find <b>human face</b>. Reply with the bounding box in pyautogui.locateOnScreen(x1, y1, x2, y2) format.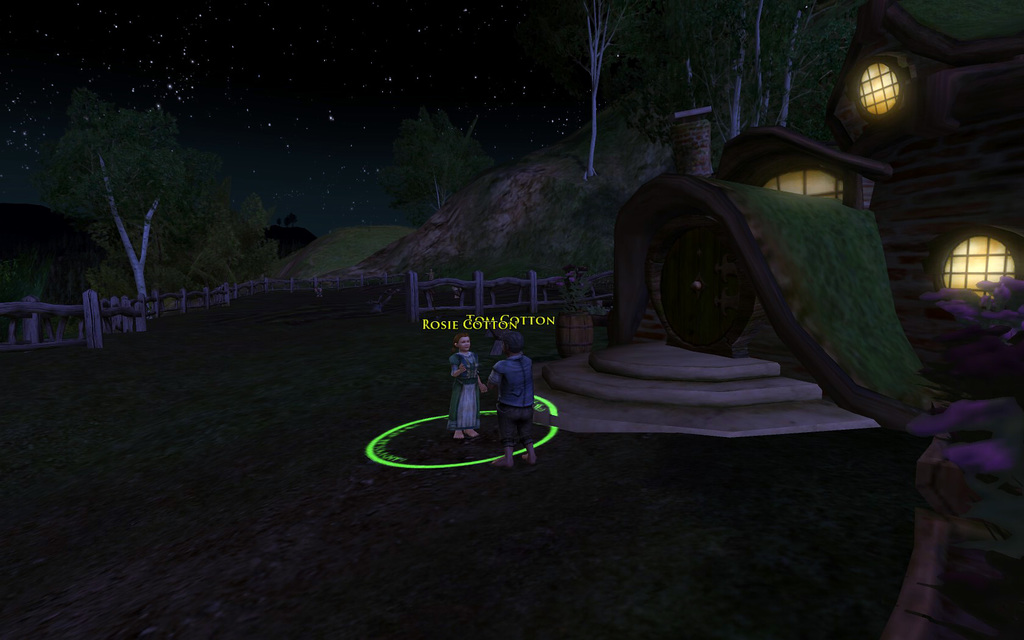
pyautogui.locateOnScreen(458, 338, 470, 351).
